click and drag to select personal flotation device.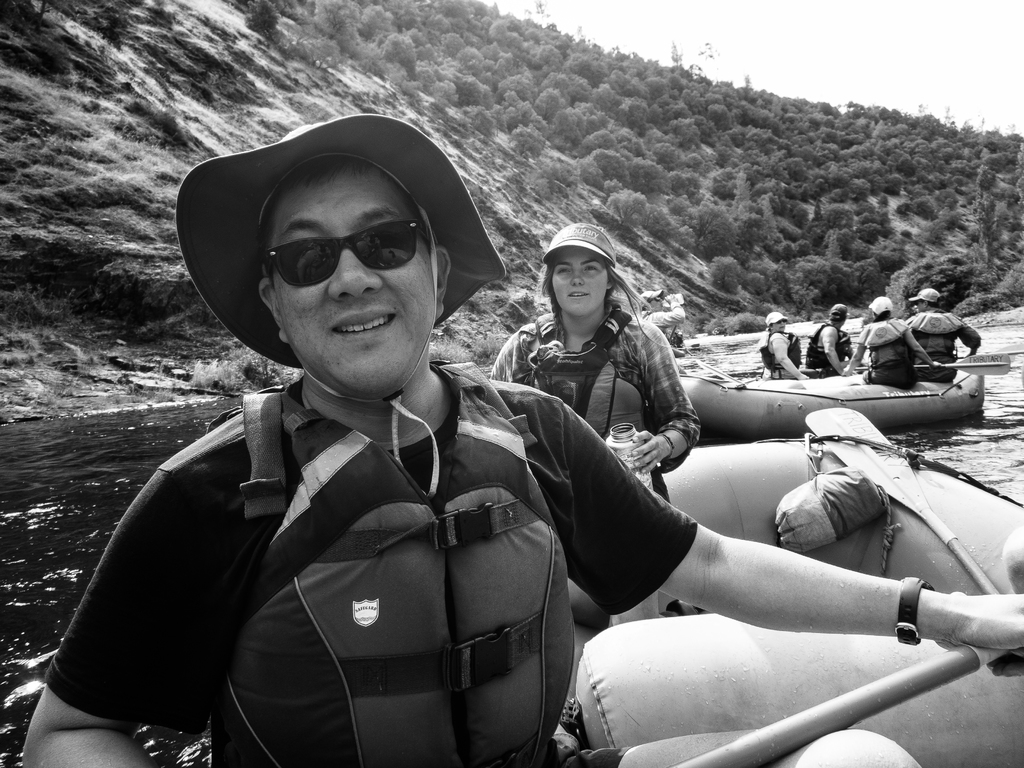
Selection: <region>794, 319, 854, 372</region>.
